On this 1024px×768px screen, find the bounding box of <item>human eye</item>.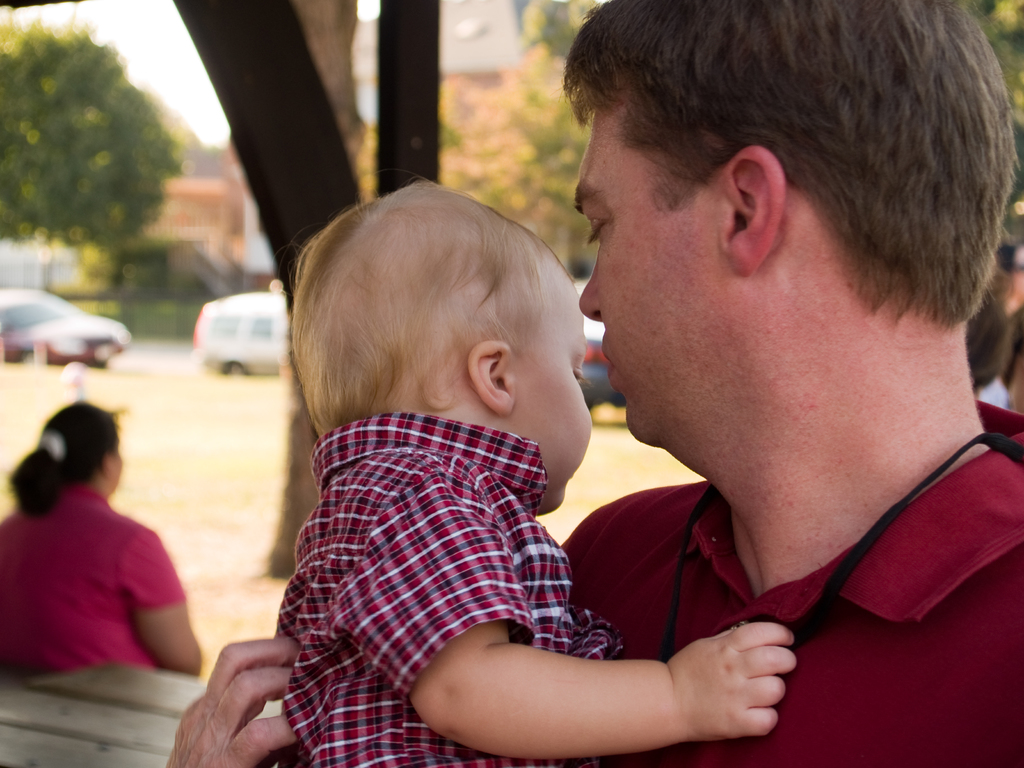
Bounding box: (left=589, top=207, right=615, bottom=249).
